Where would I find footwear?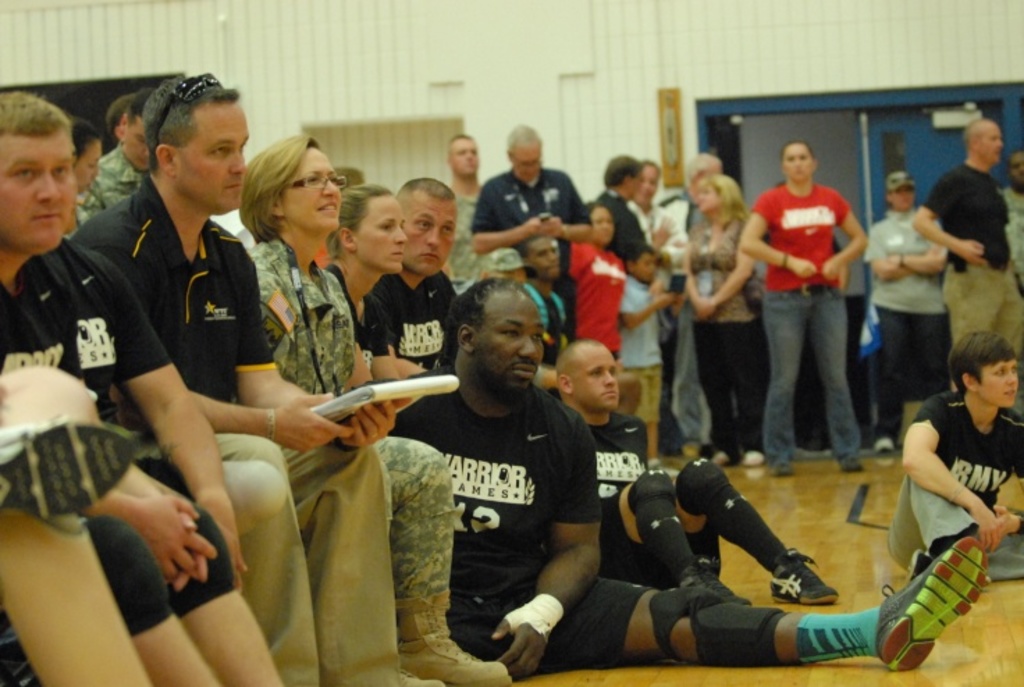
At left=842, top=444, right=863, bottom=473.
